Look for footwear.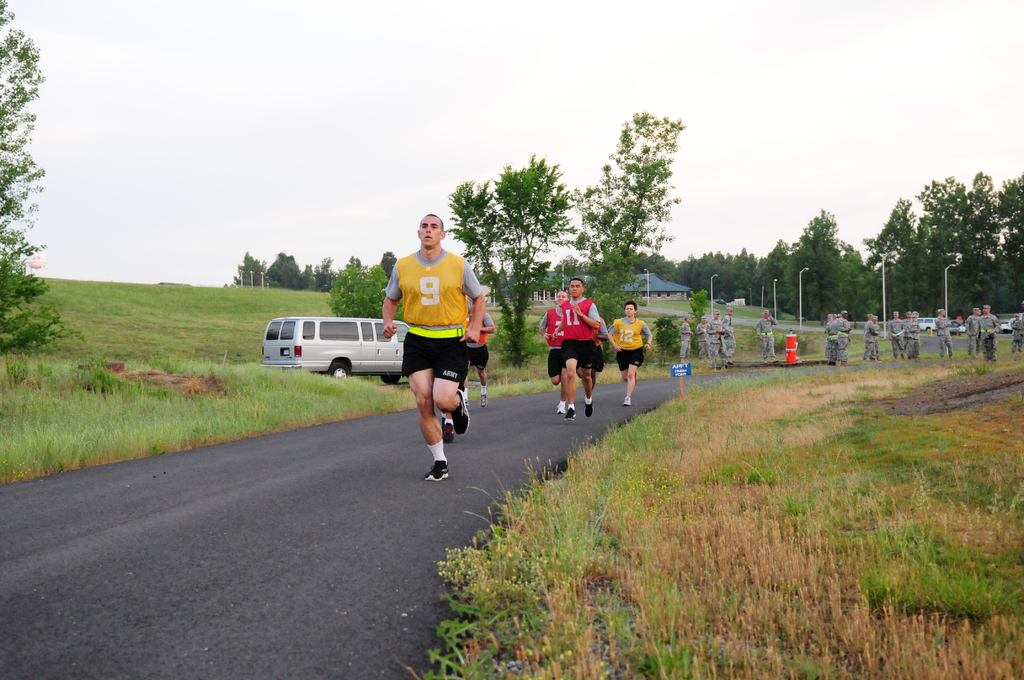
Found: l=566, t=407, r=576, b=419.
